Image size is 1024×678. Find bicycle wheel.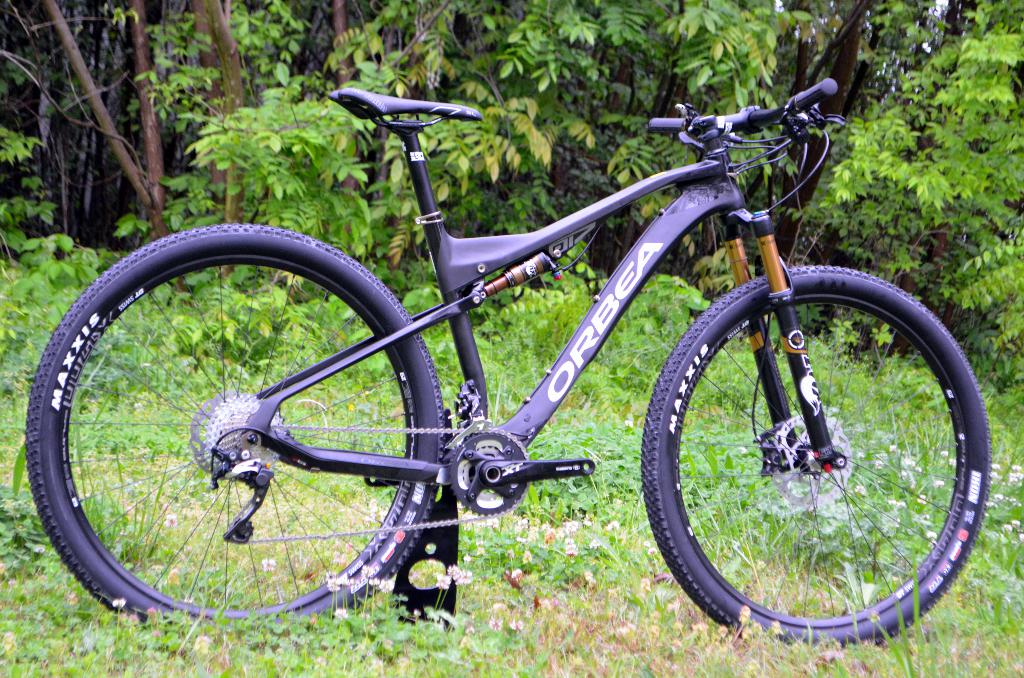
box=[23, 222, 440, 643].
